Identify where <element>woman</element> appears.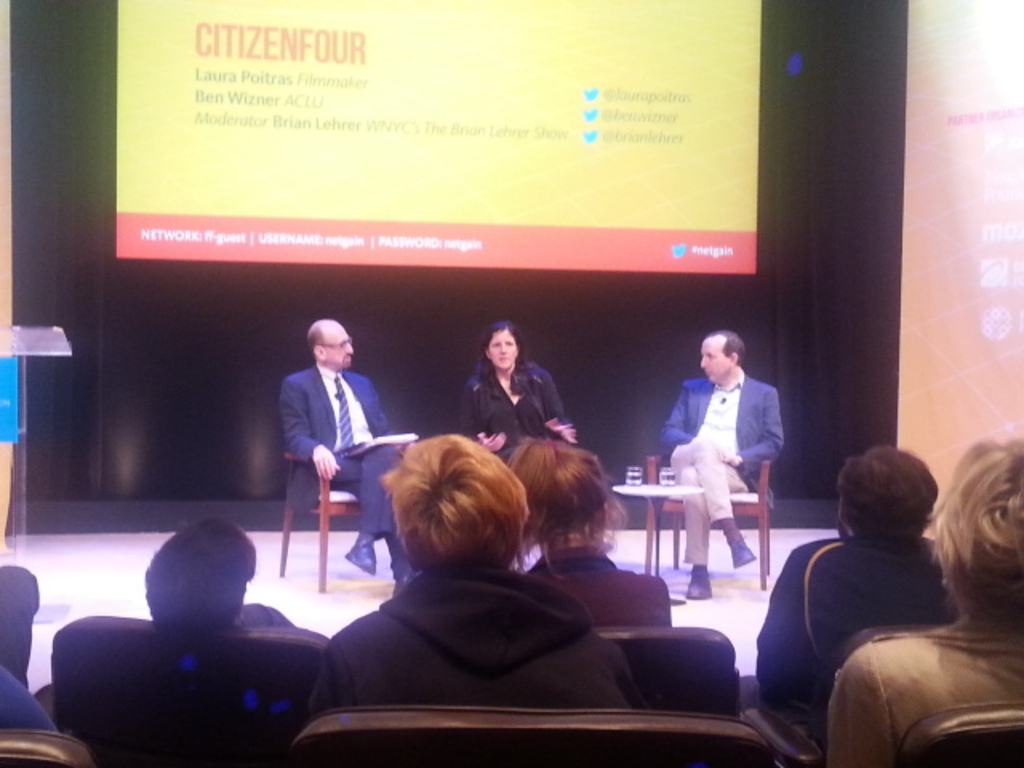
Appears at [x1=448, y1=323, x2=571, y2=472].
